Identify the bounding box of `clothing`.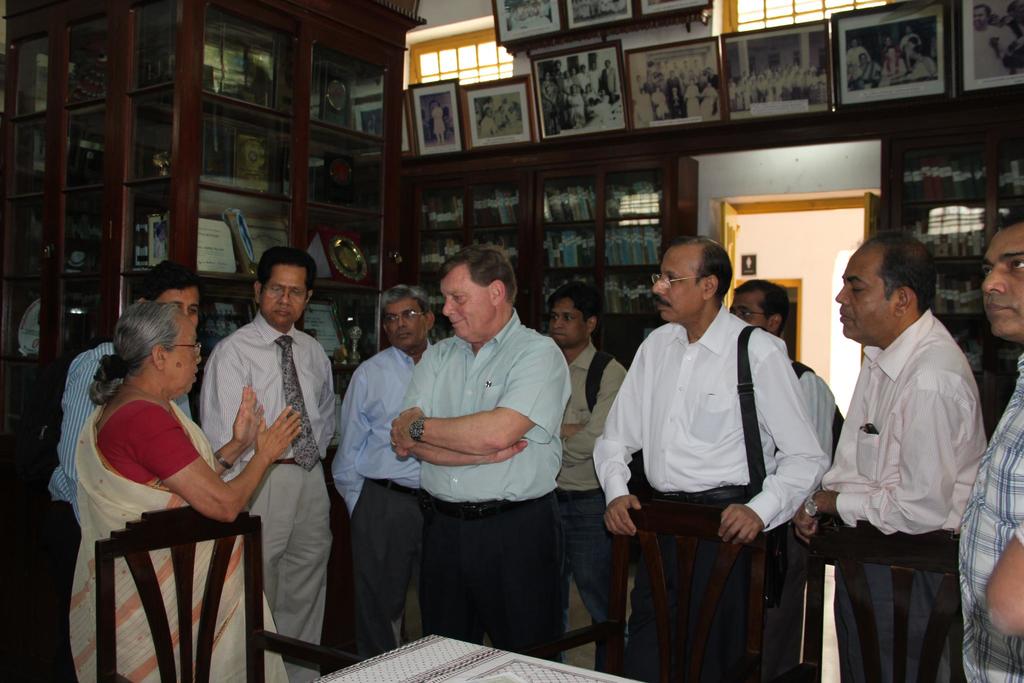
561/324/632/490.
